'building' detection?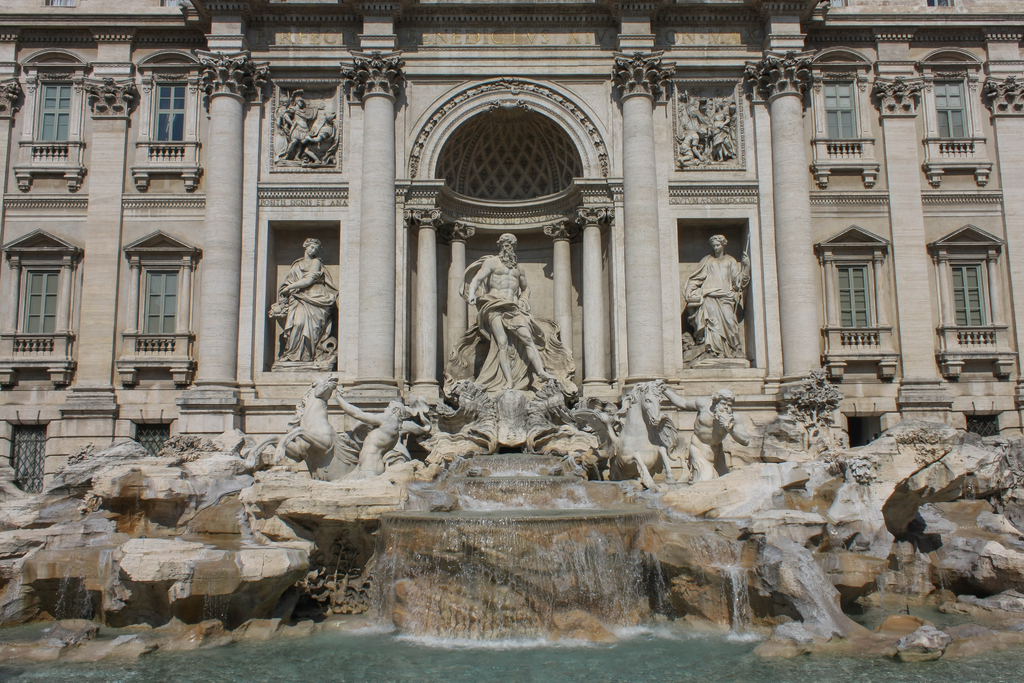
{"x1": 0, "y1": 1, "x2": 1023, "y2": 493}
